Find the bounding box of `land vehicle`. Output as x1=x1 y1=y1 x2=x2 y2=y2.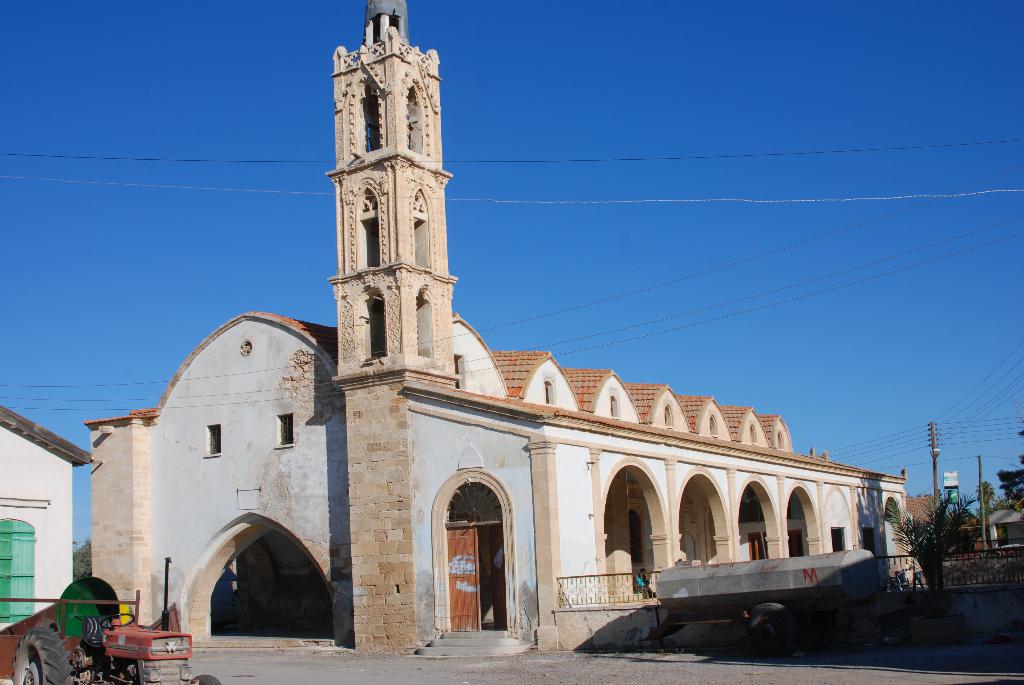
x1=638 y1=547 x2=884 y2=659.
